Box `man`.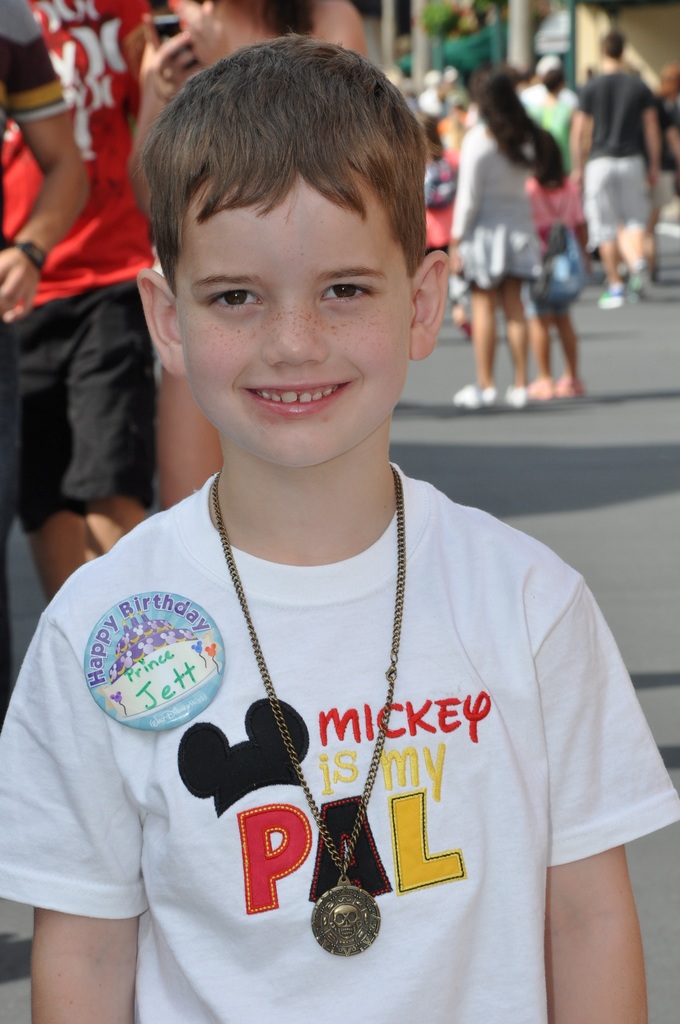
(585, 17, 674, 296).
